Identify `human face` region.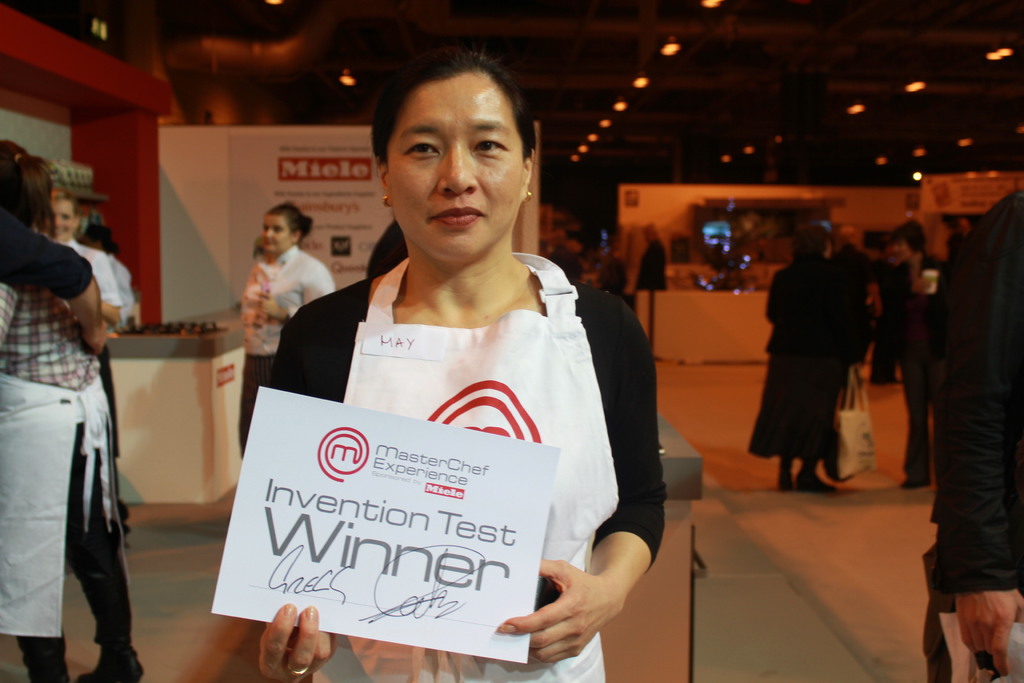
Region: 45 195 72 240.
